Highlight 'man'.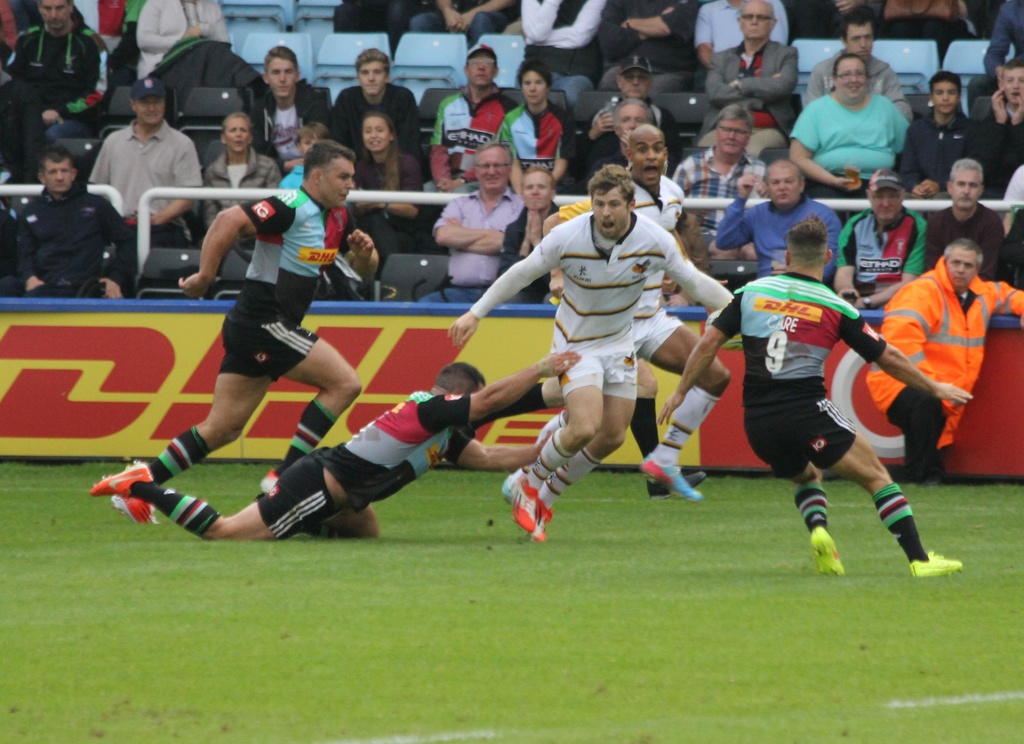
Highlighted region: bbox(85, 76, 205, 253).
